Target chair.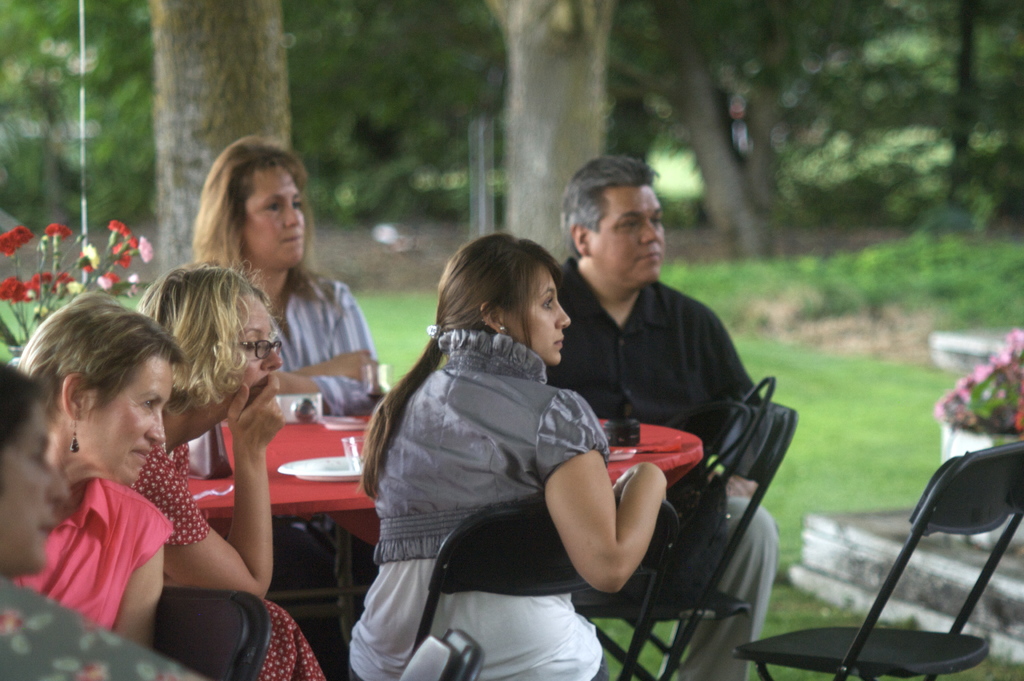
Target region: box=[589, 384, 808, 680].
